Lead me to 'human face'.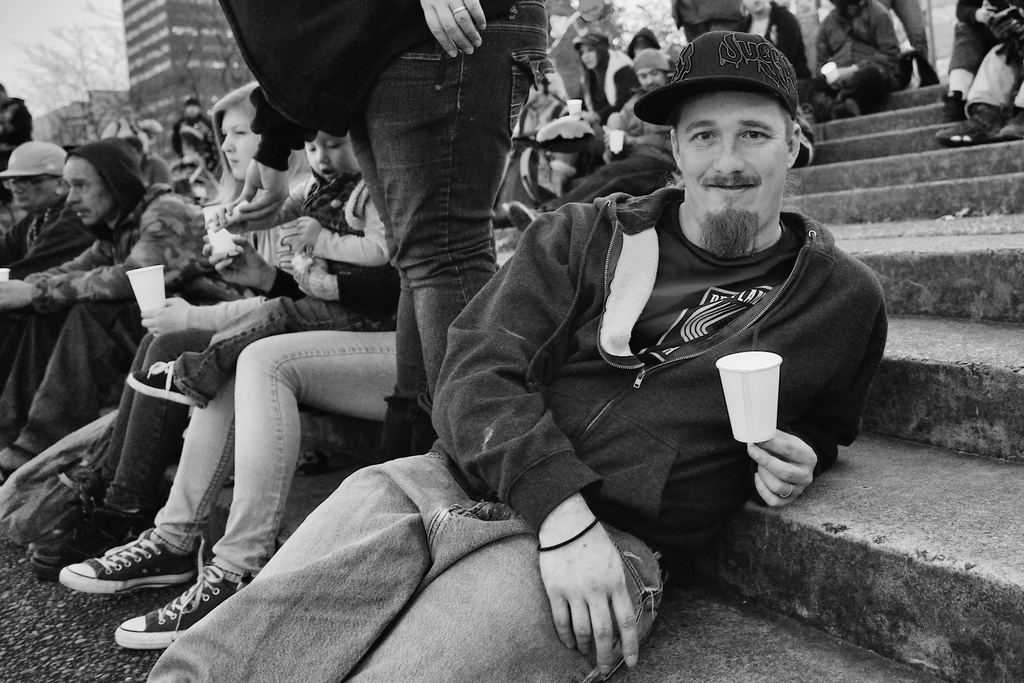
Lead to pyautogui.locateOnScreen(68, 154, 109, 226).
